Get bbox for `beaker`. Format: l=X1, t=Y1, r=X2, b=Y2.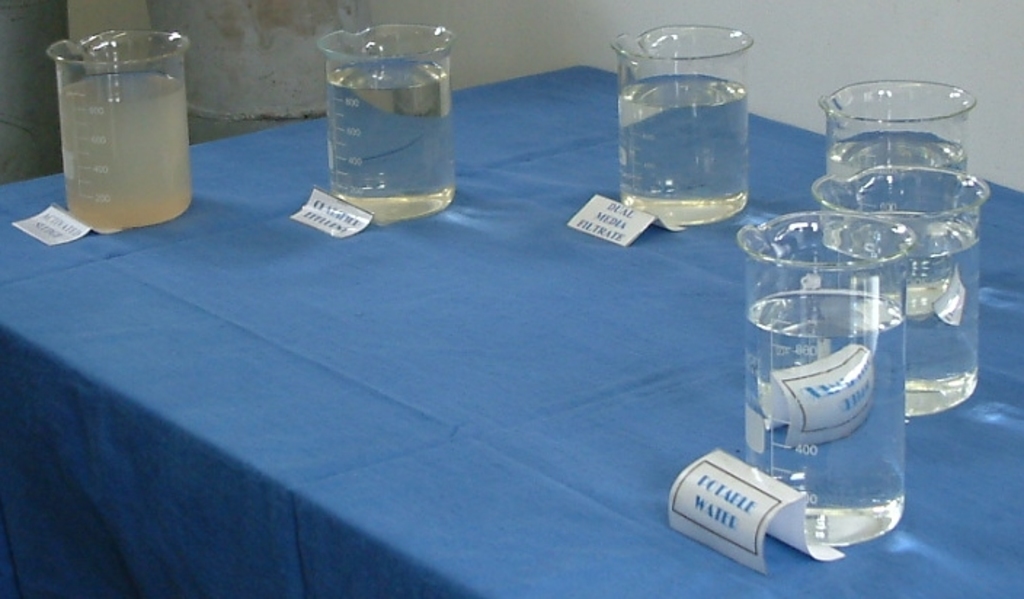
l=812, t=166, r=989, b=417.
